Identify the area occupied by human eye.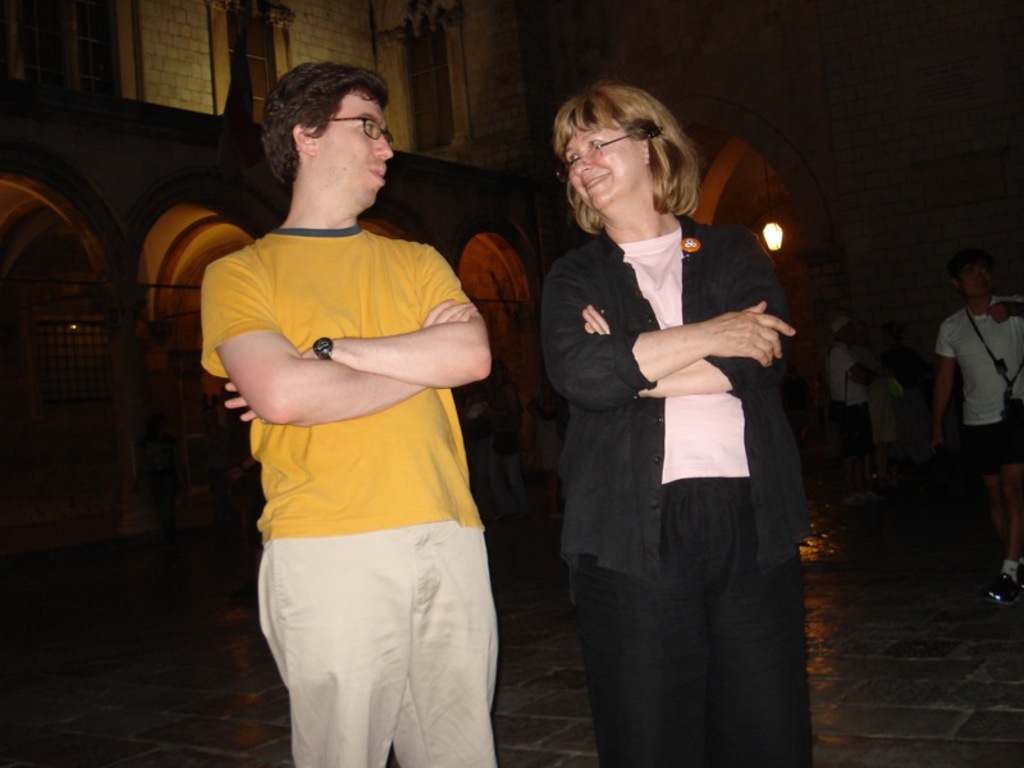
Area: [x1=964, y1=268, x2=977, y2=279].
